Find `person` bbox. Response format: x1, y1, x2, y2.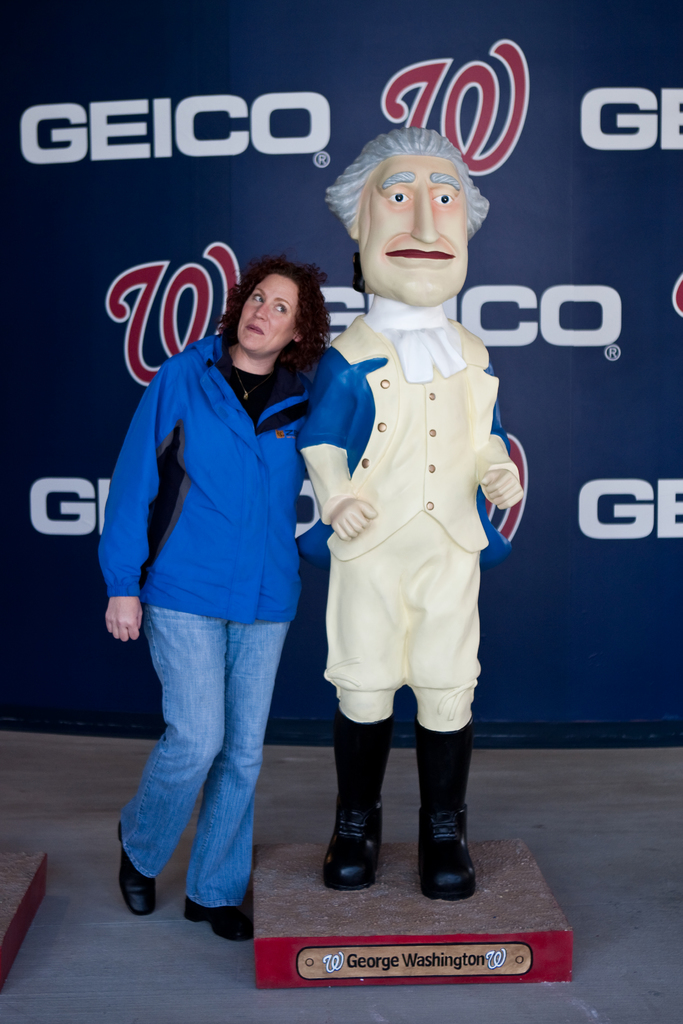
289, 124, 525, 918.
